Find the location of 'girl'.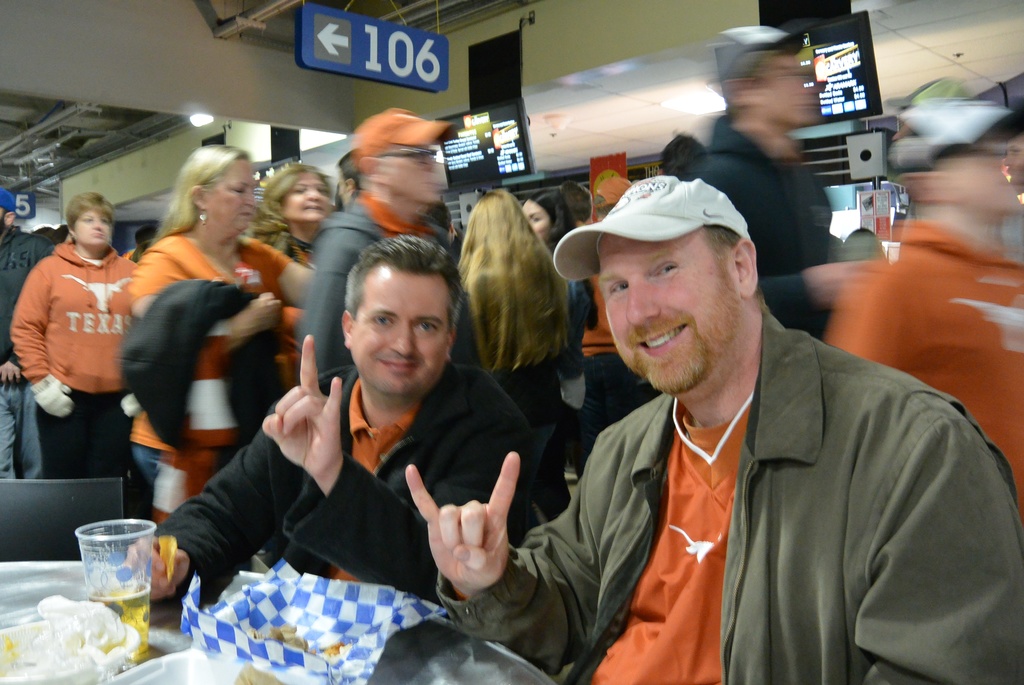
Location: (x1=520, y1=191, x2=600, y2=539).
